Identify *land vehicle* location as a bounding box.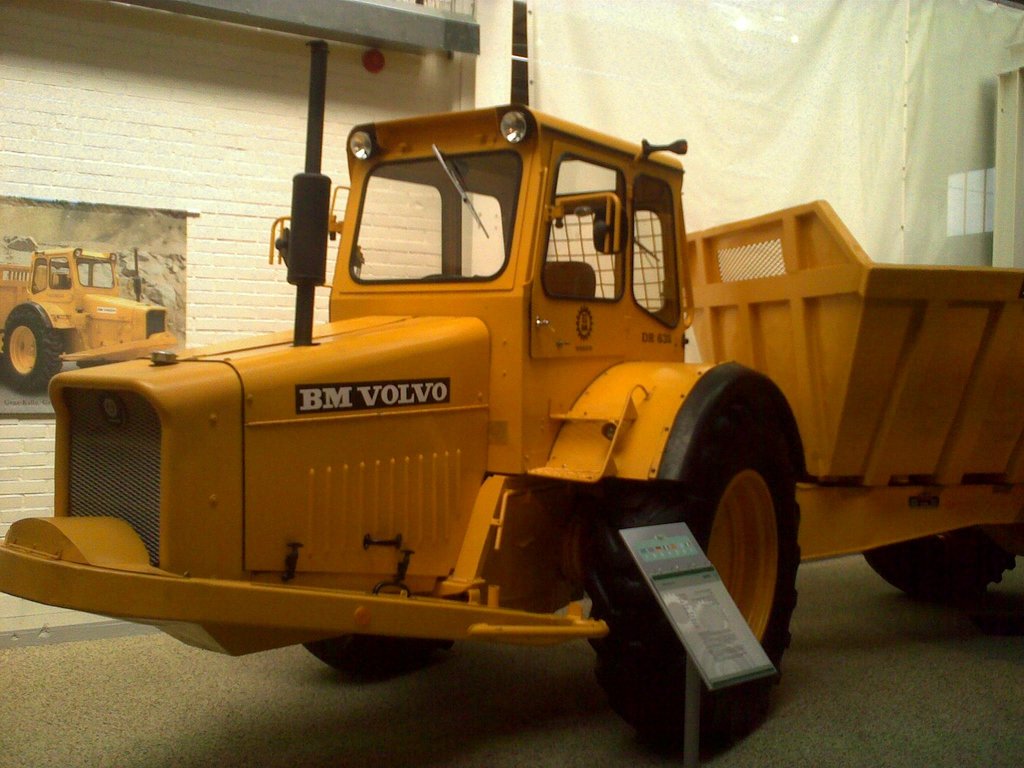
crop(0, 243, 177, 394).
